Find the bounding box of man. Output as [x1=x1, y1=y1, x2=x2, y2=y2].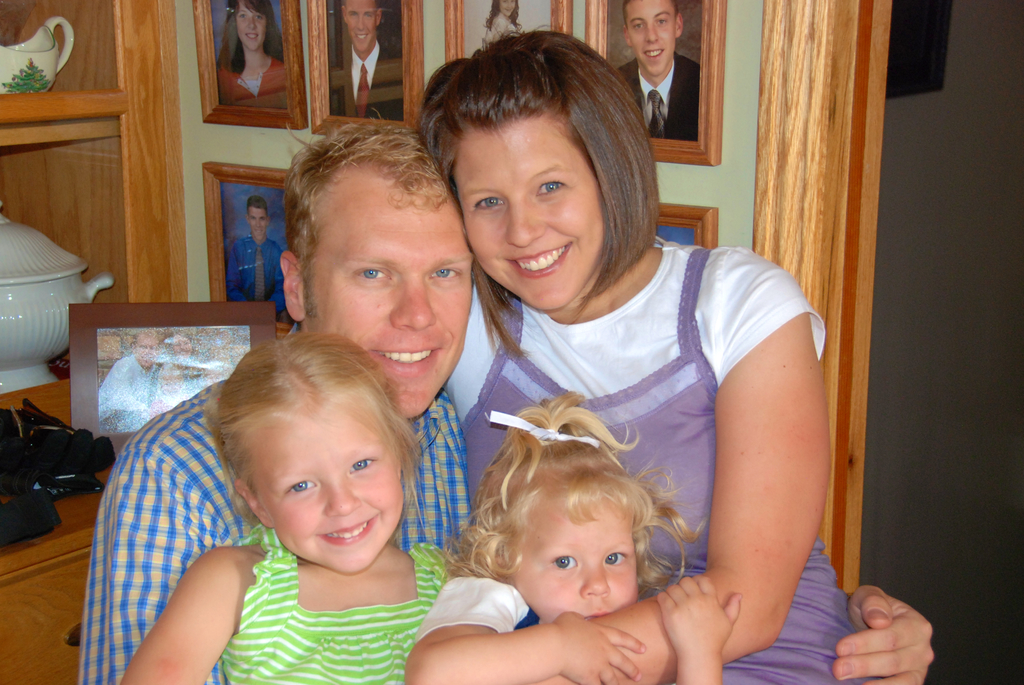
[x1=225, y1=196, x2=286, y2=322].
